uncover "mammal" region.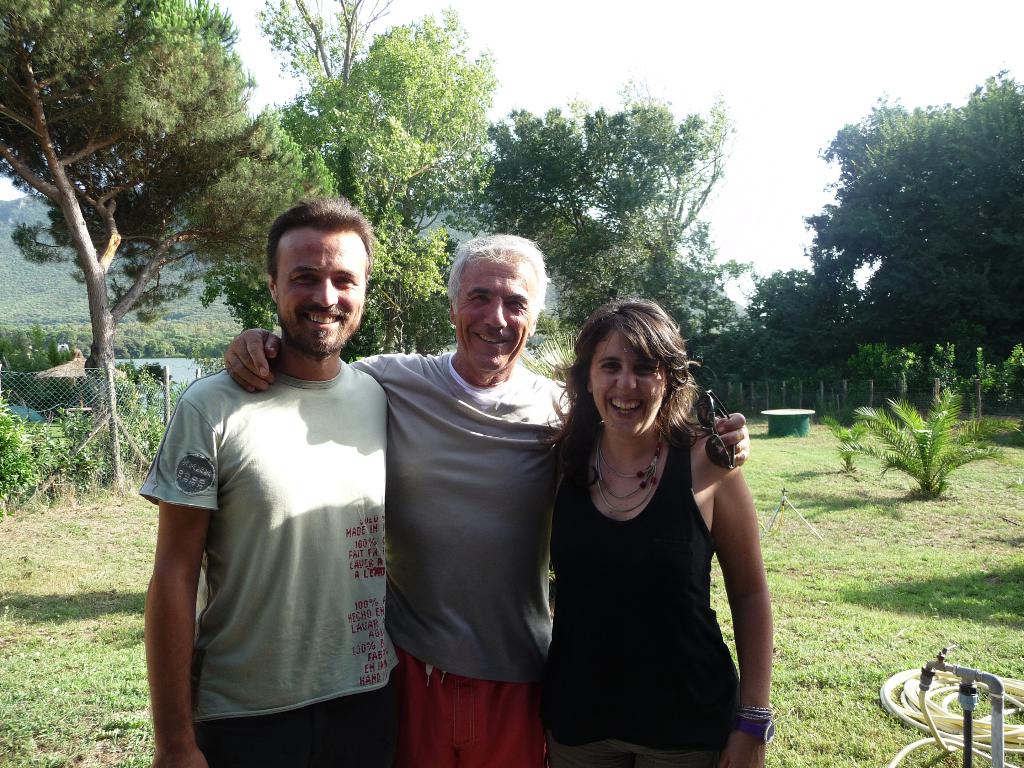
Uncovered: bbox(139, 195, 390, 767).
